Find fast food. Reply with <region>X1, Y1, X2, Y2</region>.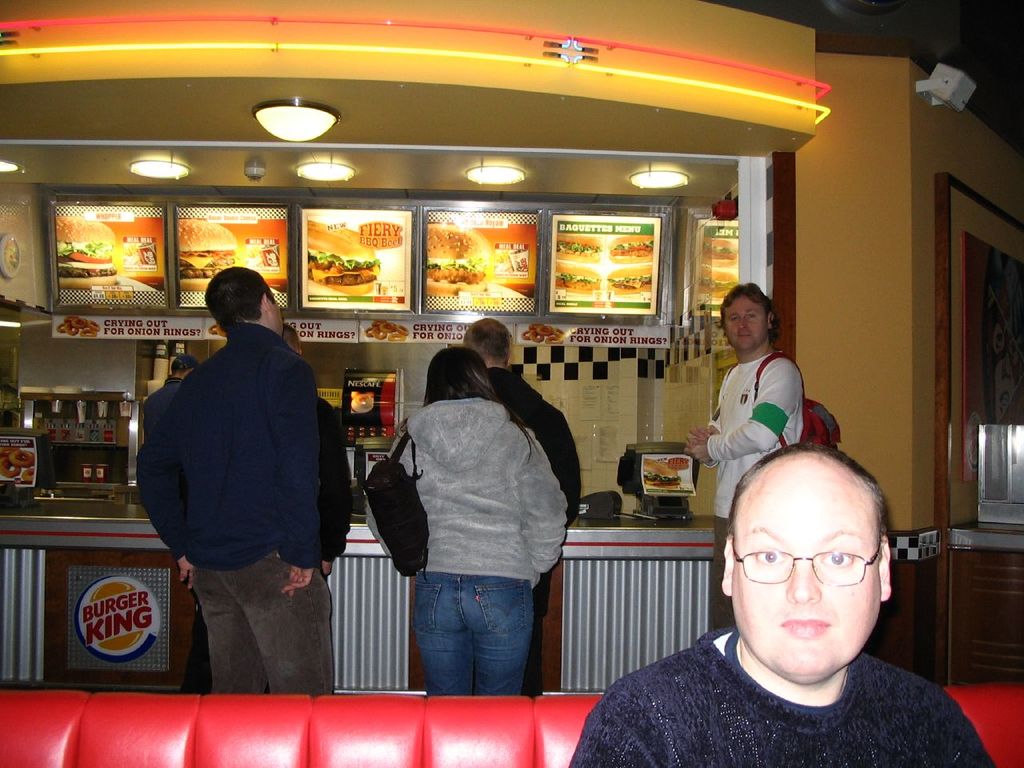
<region>703, 236, 743, 260</region>.
